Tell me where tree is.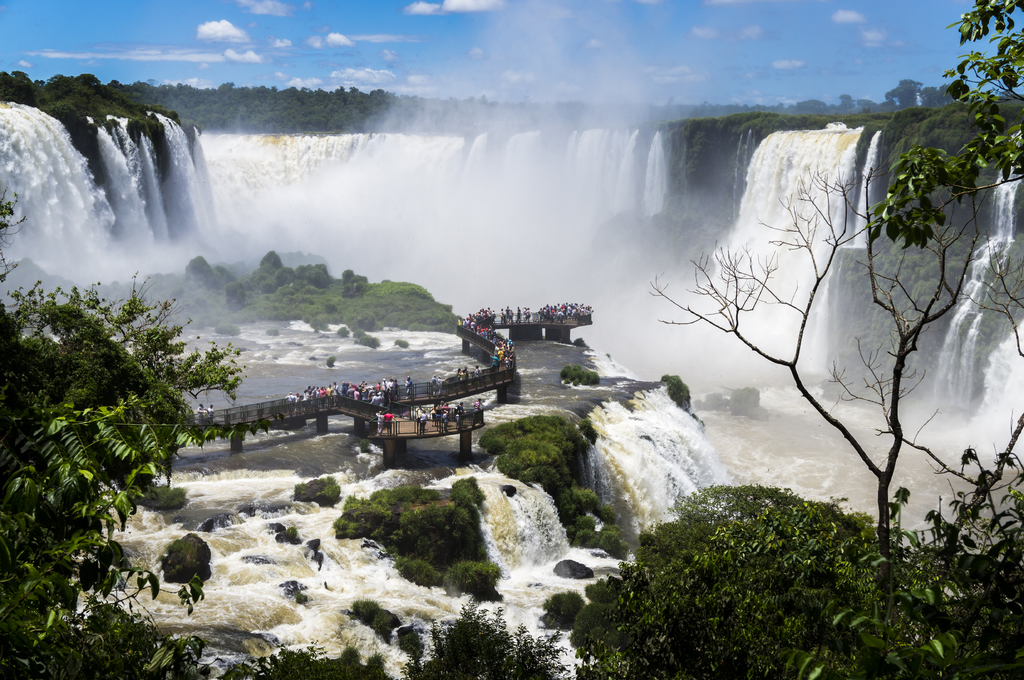
tree is at select_region(649, 173, 1023, 578).
